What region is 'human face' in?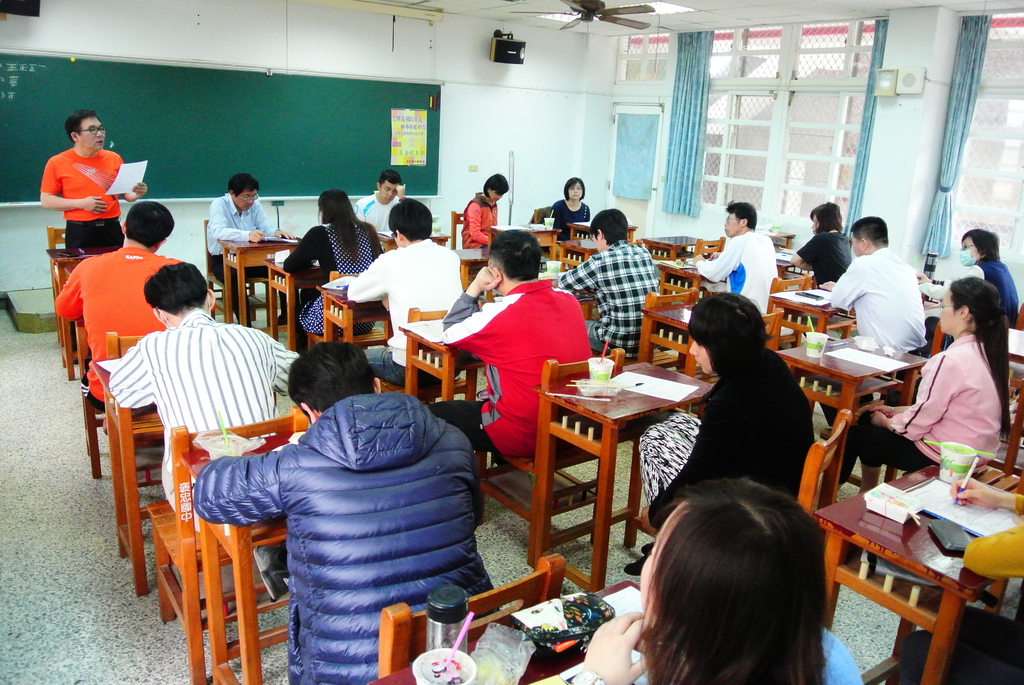
bbox=[938, 294, 960, 336].
